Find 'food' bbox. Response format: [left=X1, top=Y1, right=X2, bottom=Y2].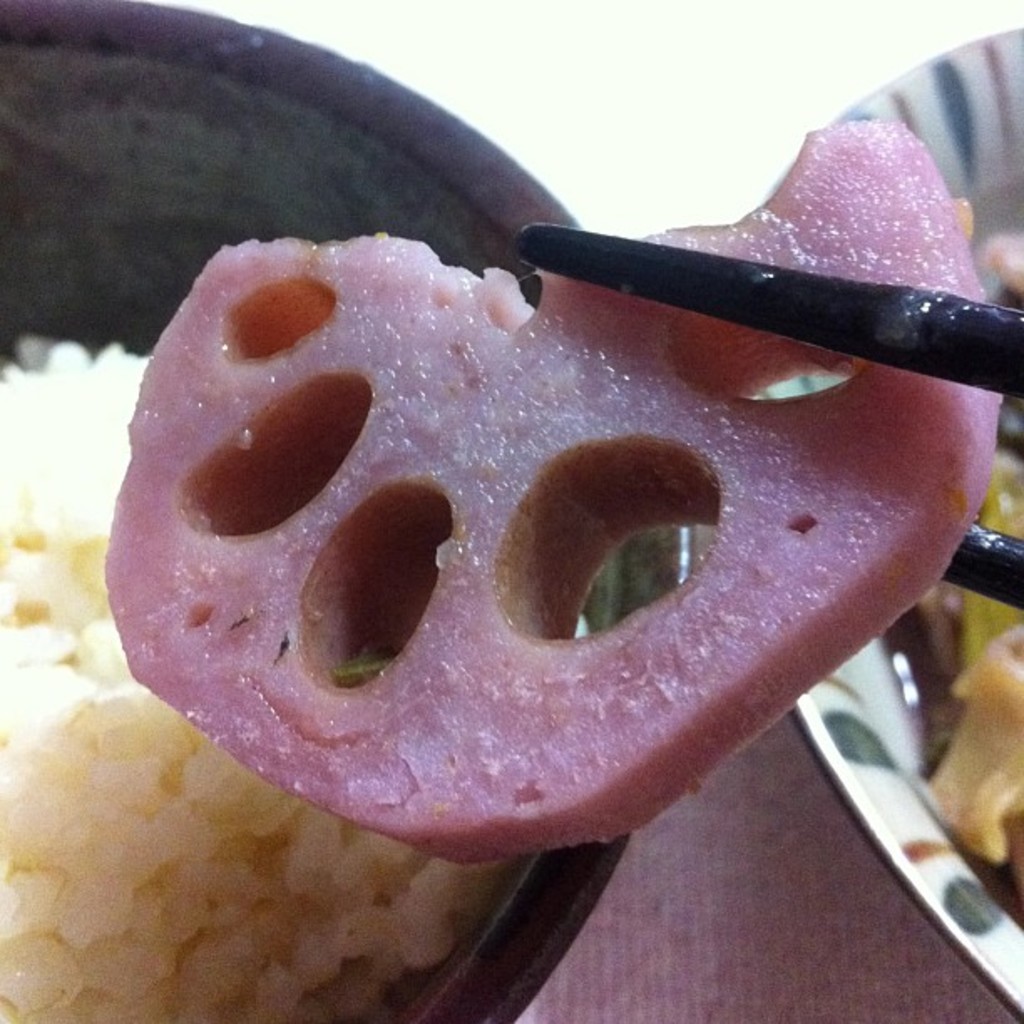
[left=883, top=228, right=1022, bottom=919].
